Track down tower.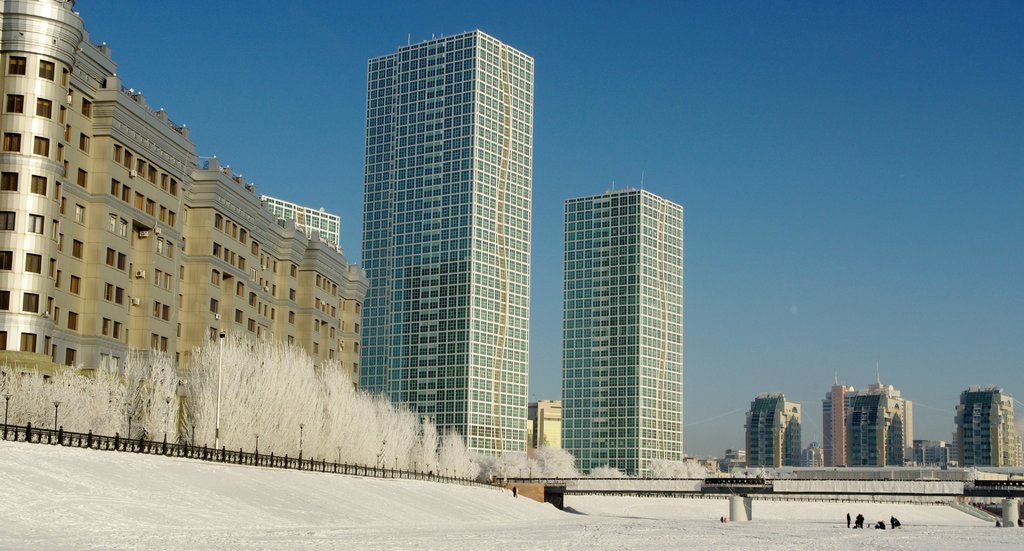
Tracked to 355 28 531 462.
